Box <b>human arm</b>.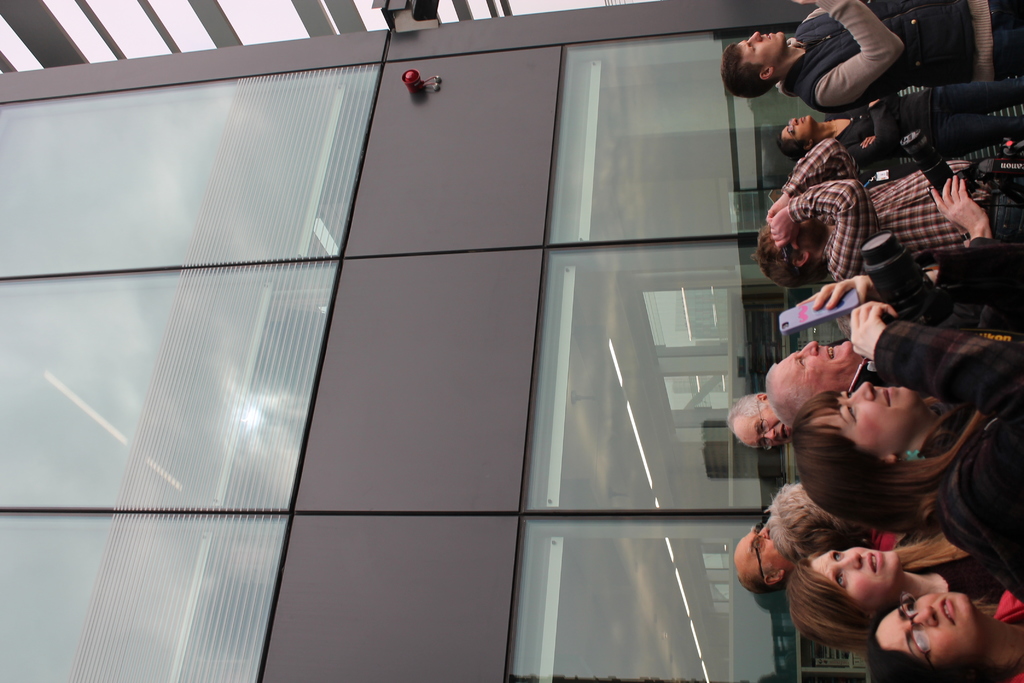
l=771, t=177, r=876, b=278.
